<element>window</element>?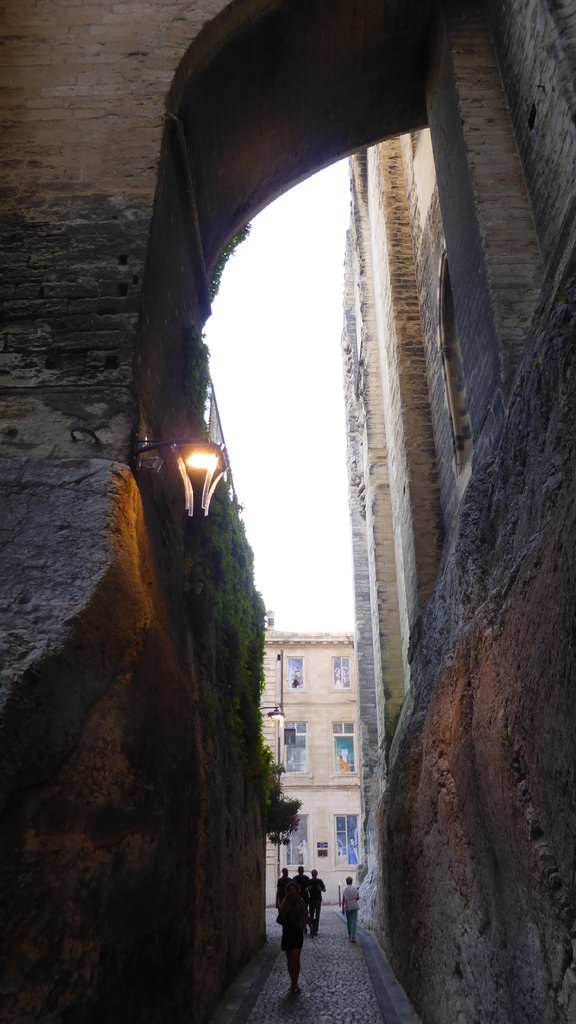
[281,810,310,867]
